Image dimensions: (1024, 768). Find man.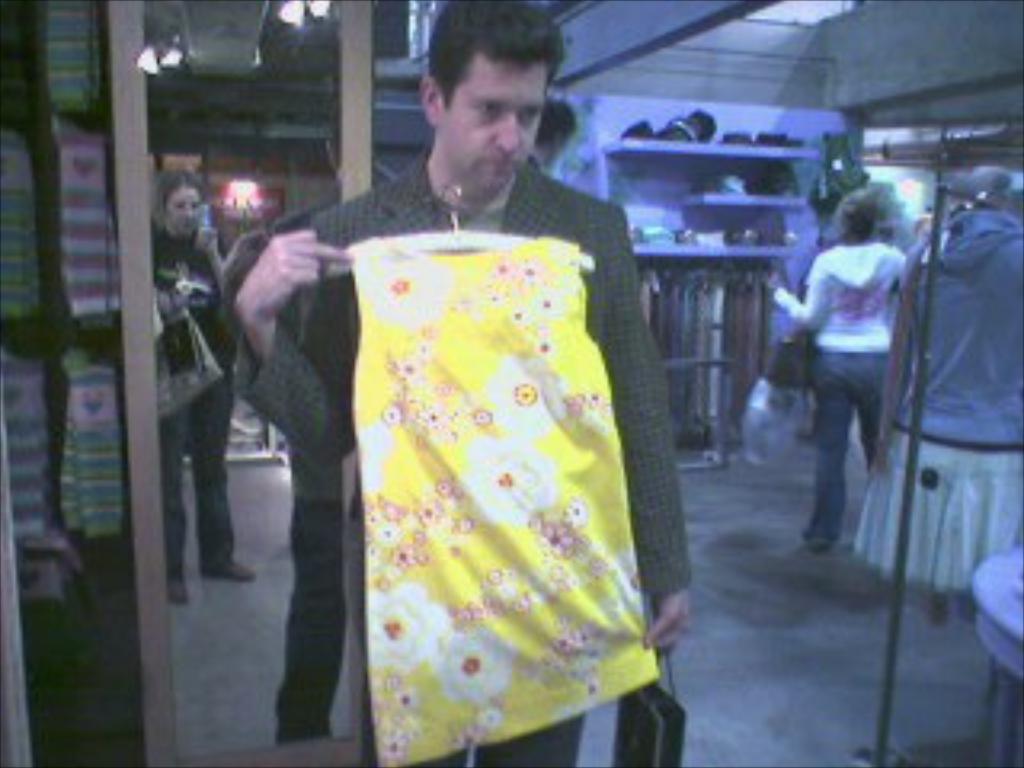
left=237, top=0, right=694, bottom=765.
